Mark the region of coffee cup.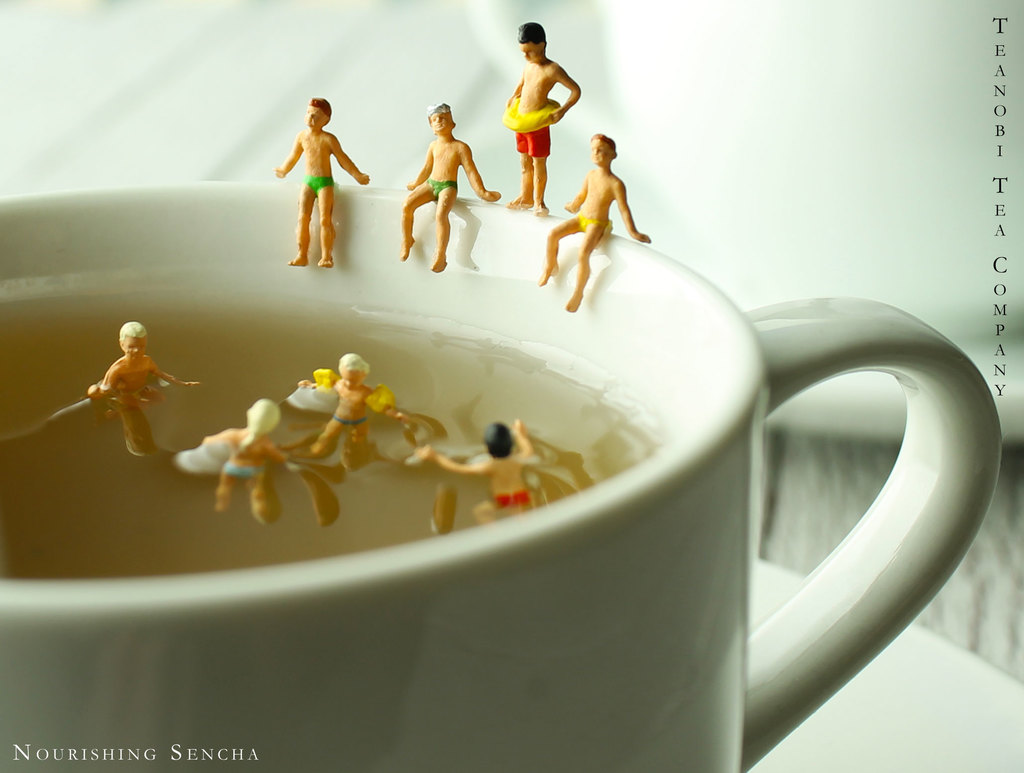
Region: l=0, t=182, r=1005, b=772.
